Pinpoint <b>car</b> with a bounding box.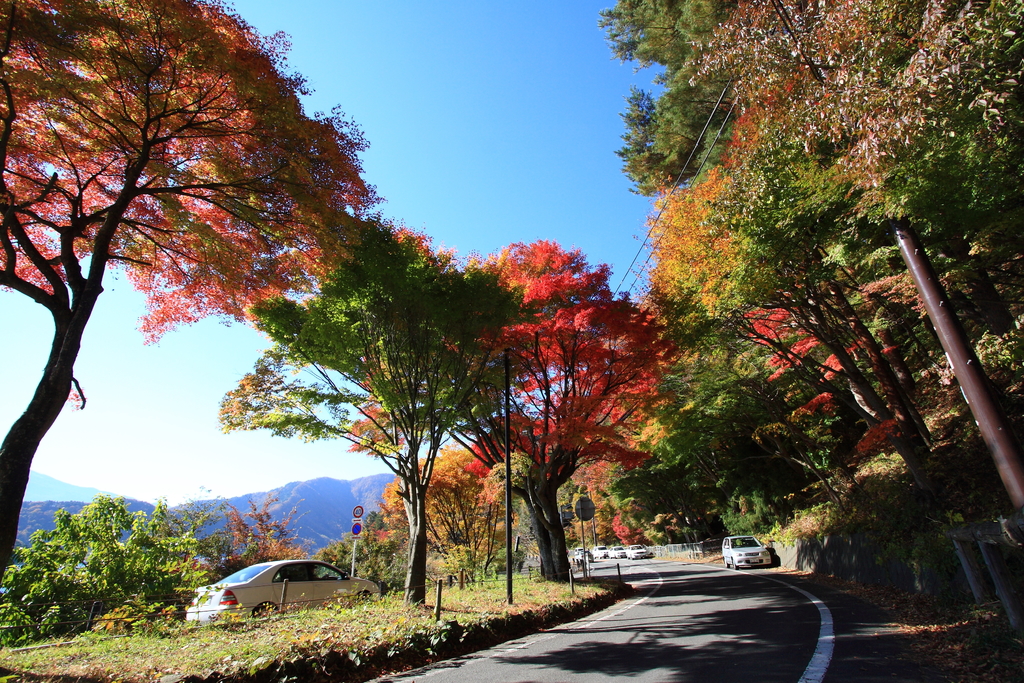
bbox(721, 532, 771, 570).
